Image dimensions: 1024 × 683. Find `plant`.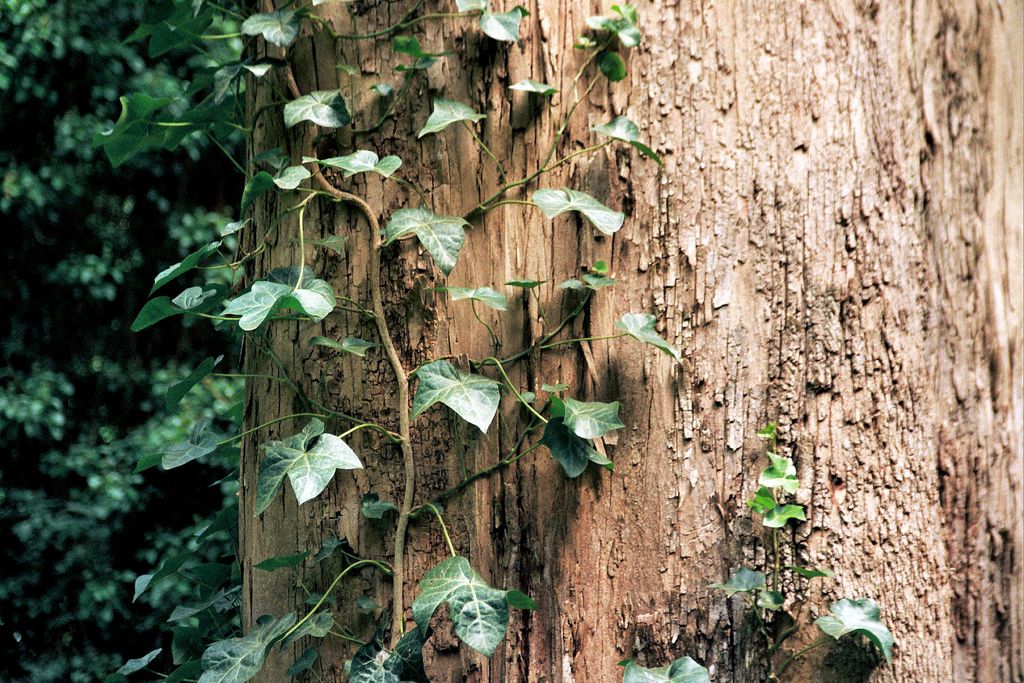
[616, 411, 888, 682].
